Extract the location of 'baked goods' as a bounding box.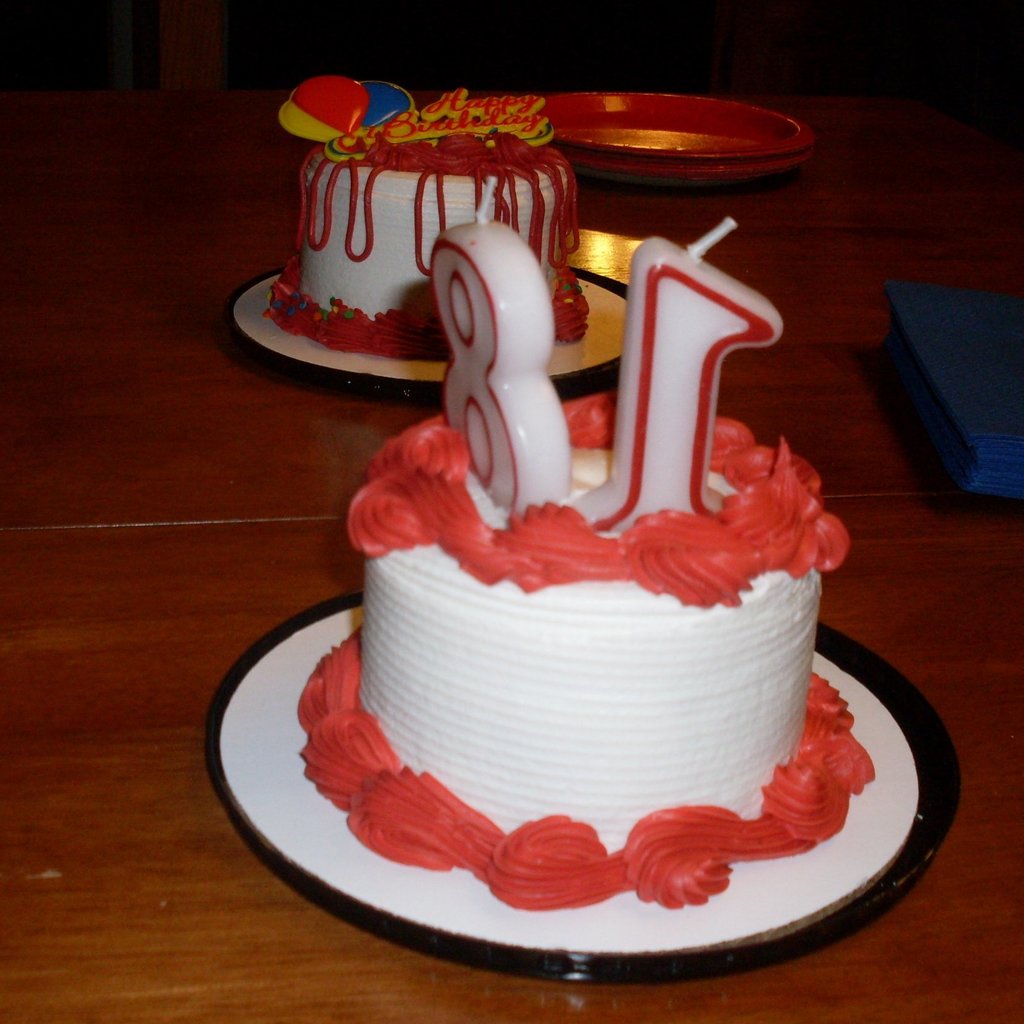
[294,378,879,922].
